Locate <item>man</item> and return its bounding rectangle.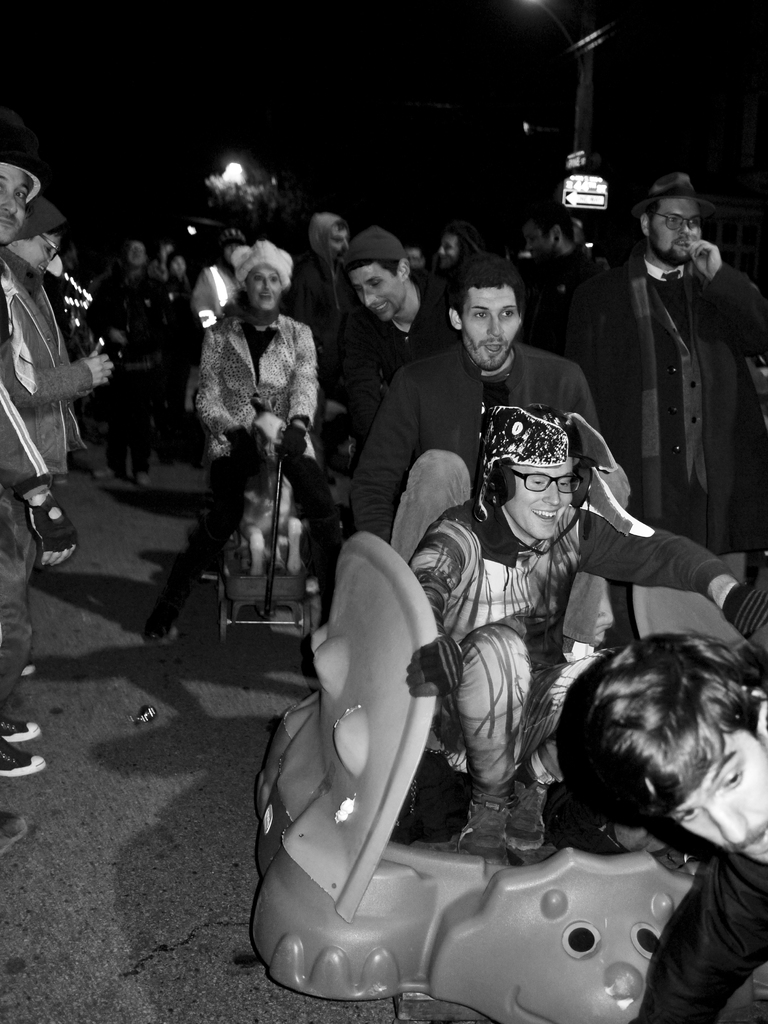
pyautogui.locateOnScreen(404, 236, 427, 278).
